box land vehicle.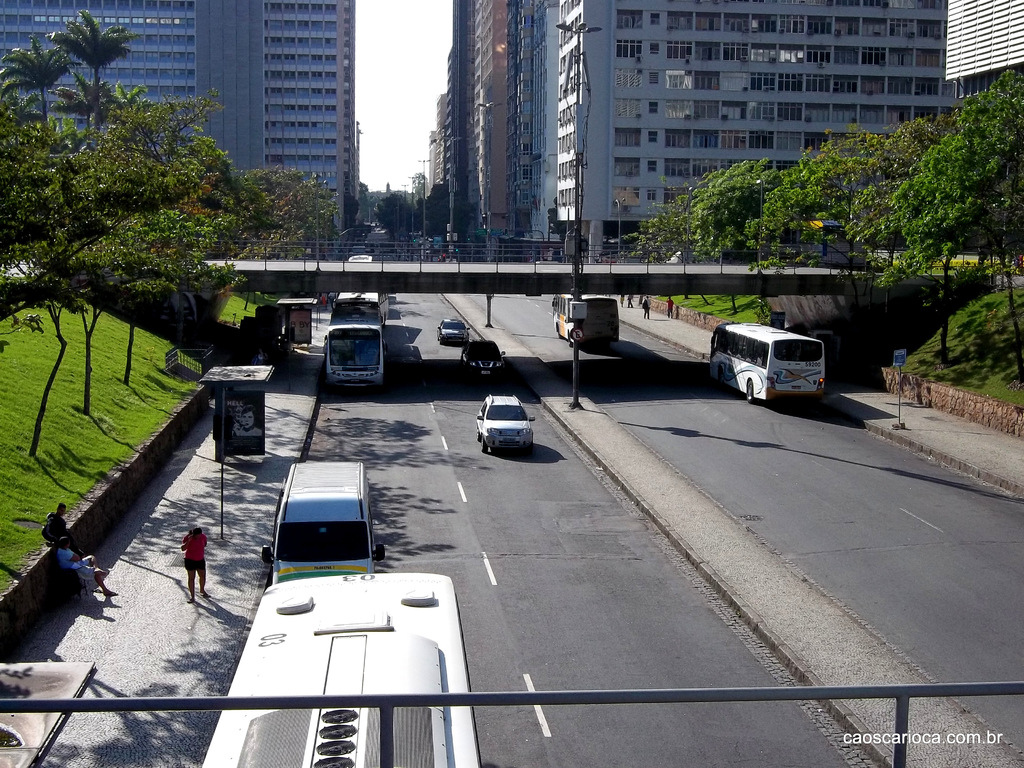
[261,460,386,582].
